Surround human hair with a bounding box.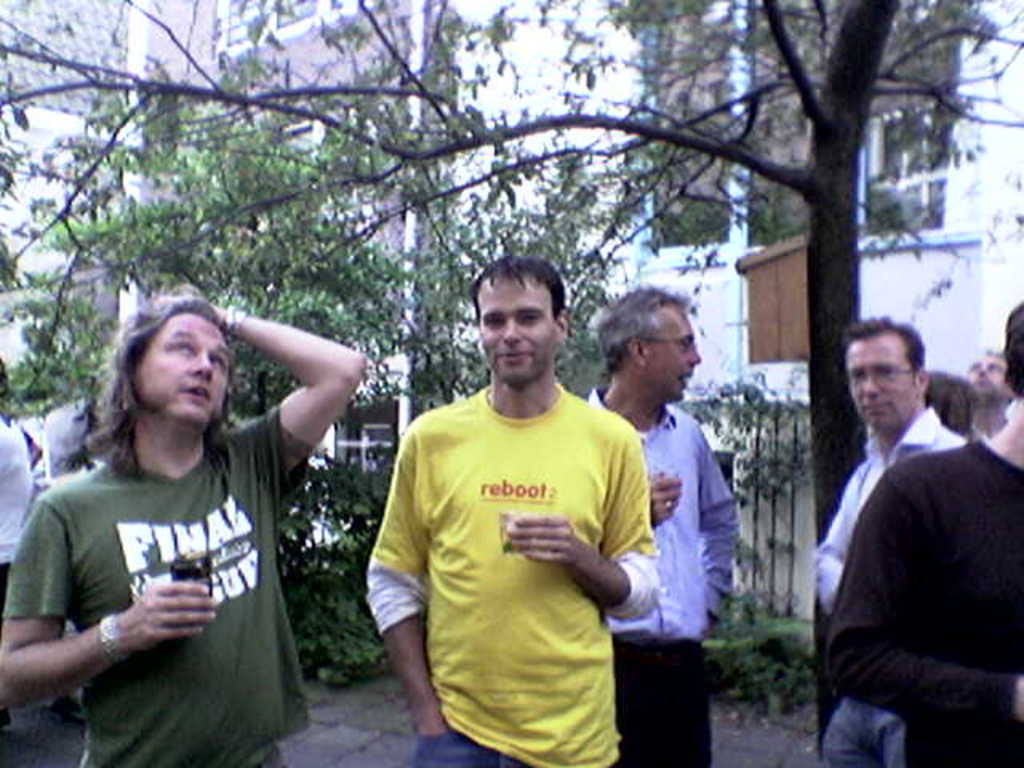
<region>594, 288, 690, 382</region>.
